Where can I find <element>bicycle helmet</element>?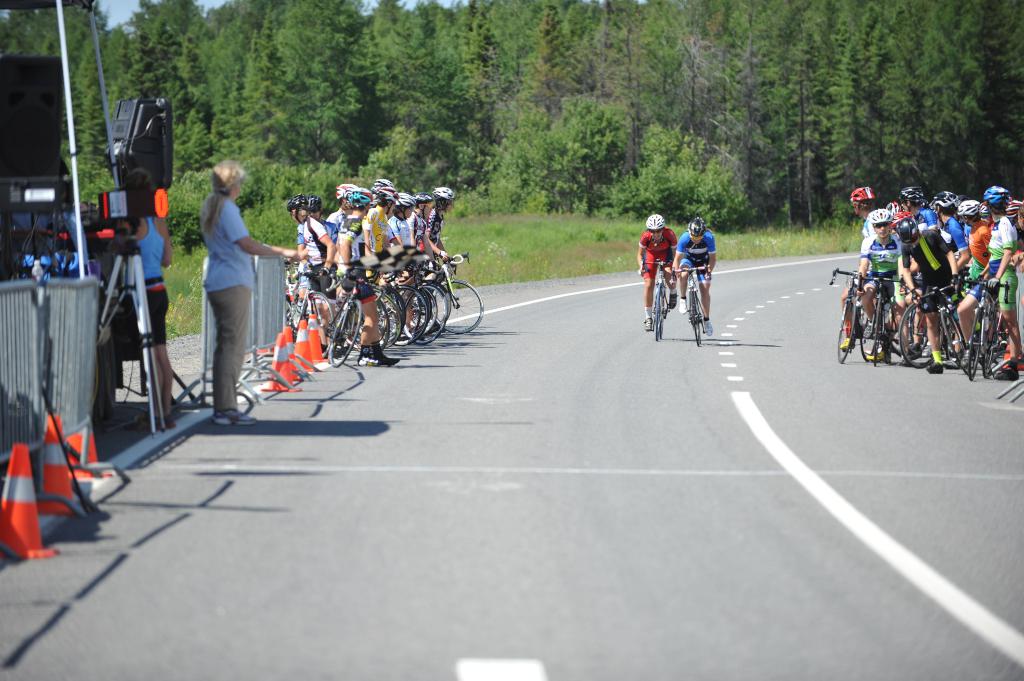
You can find it at [x1=346, y1=188, x2=369, y2=205].
